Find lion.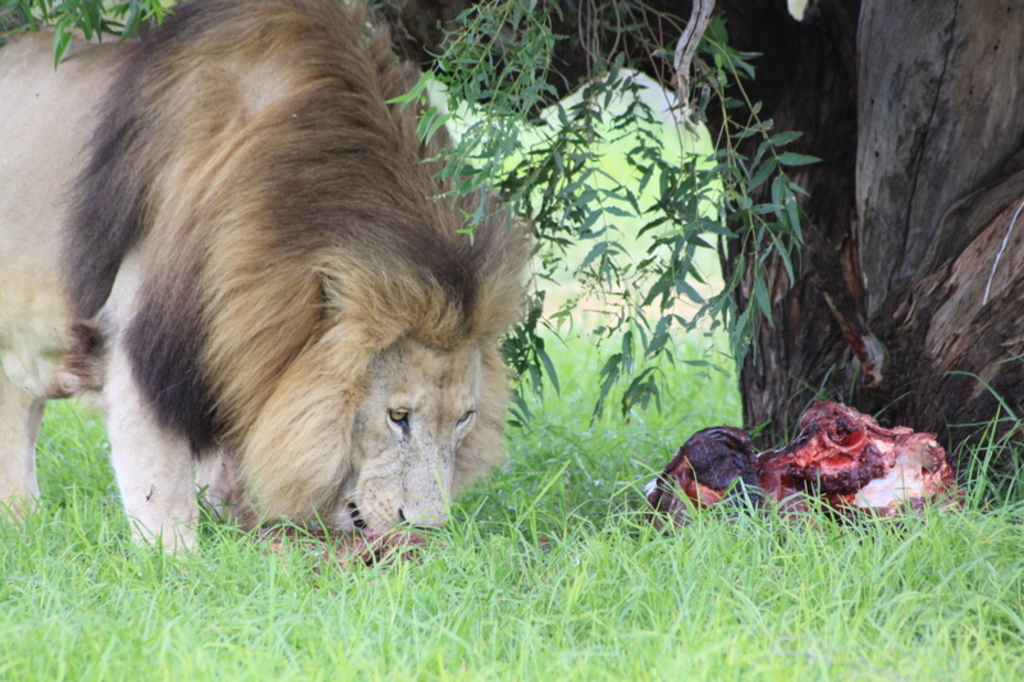
l=0, t=0, r=535, b=591.
